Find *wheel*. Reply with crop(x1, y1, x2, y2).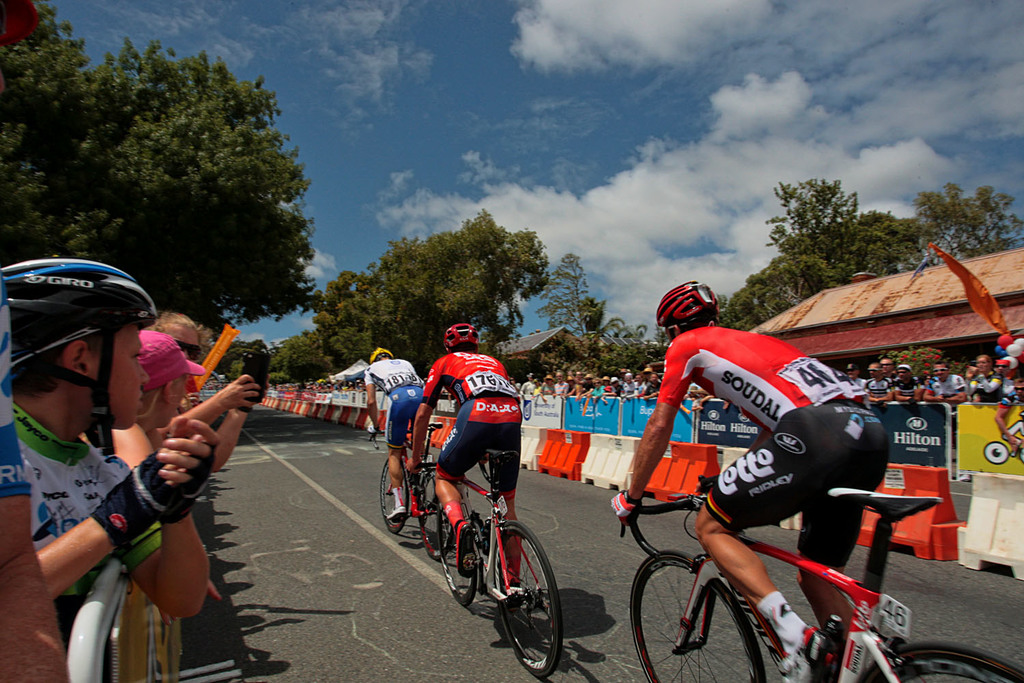
crop(482, 531, 558, 669).
